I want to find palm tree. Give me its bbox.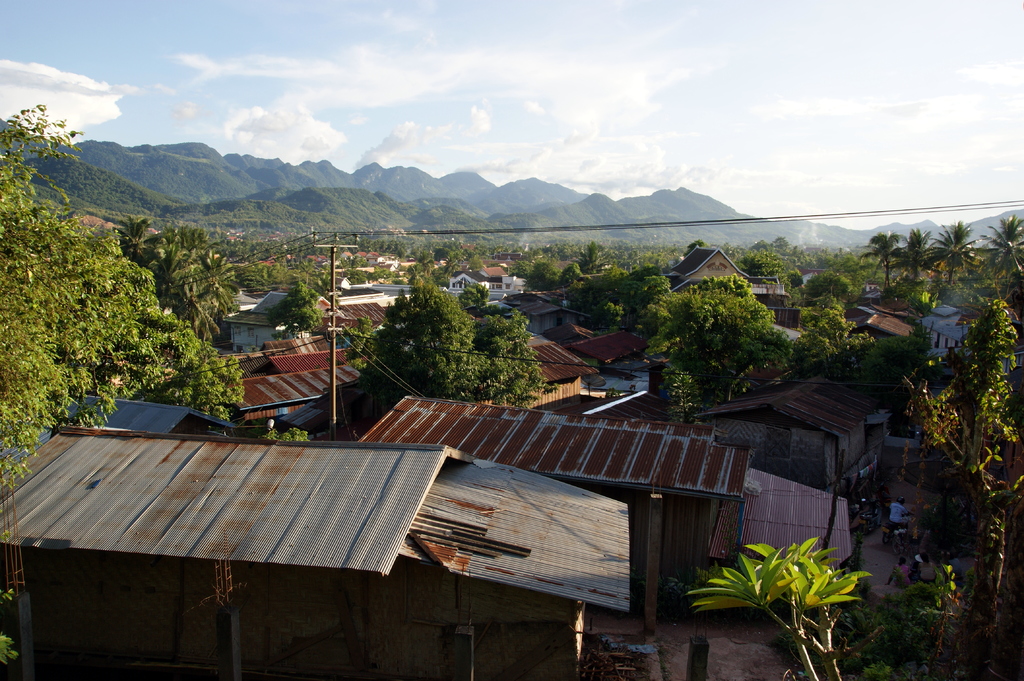
region(896, 223, 939, 289).
